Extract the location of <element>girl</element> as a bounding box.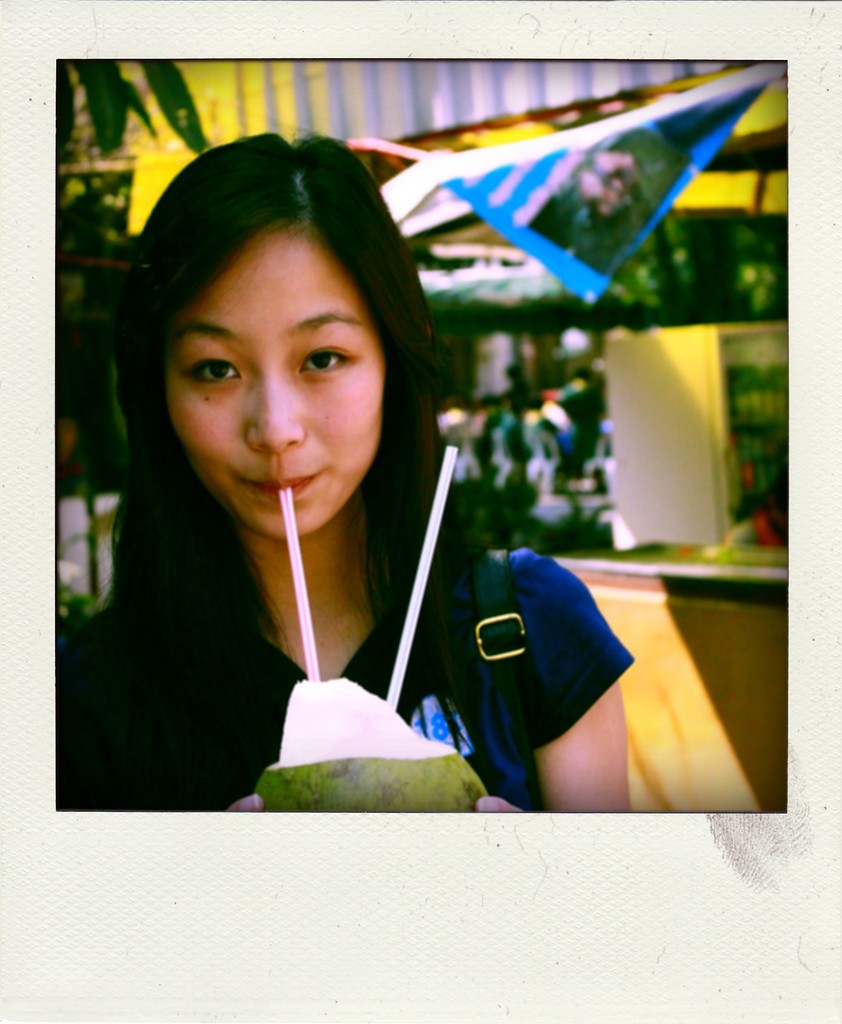
x1=56 y1=124 x2=636 y2=815.
